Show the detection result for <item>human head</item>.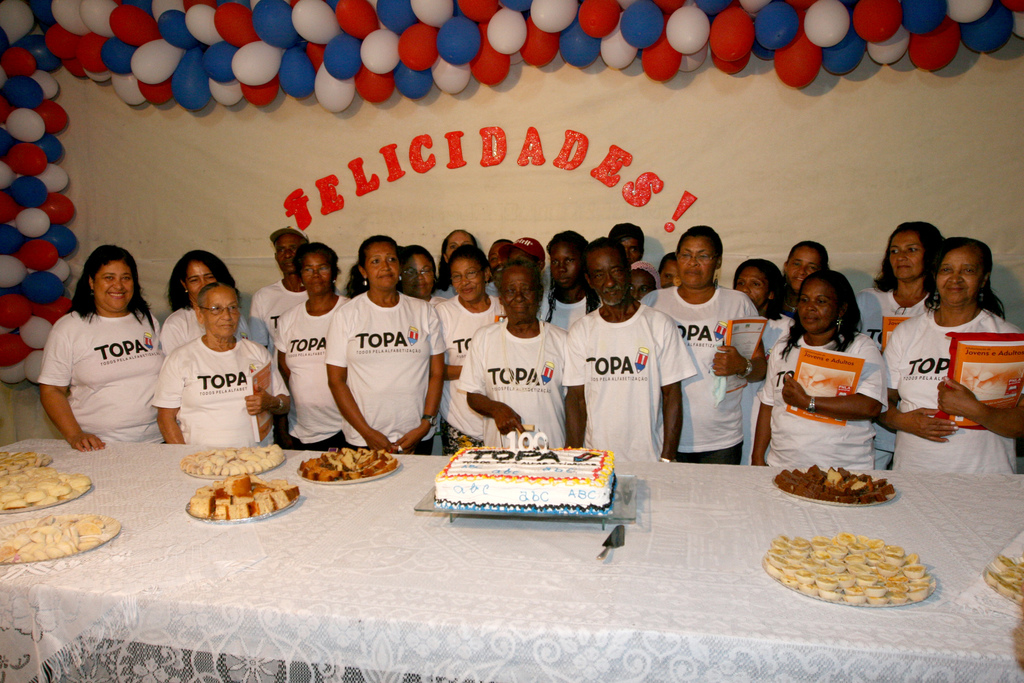
l=195, t=281, r=241, b=343.
